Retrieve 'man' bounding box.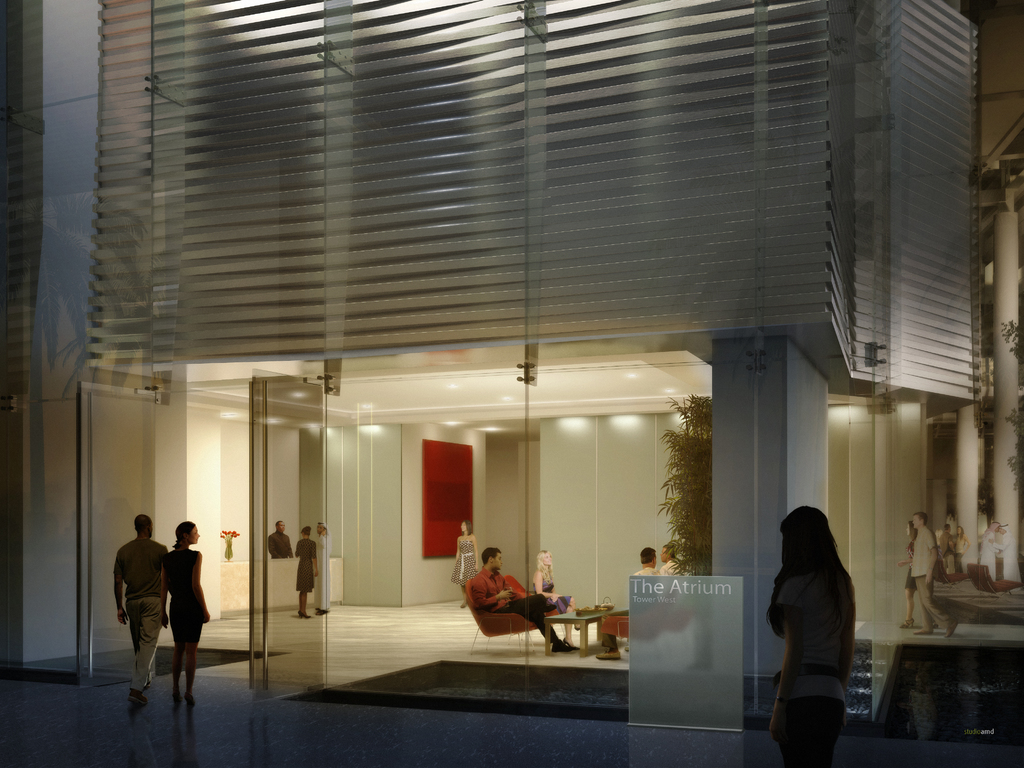
Bounding box: [left=900, top=509, right=973, bottom=643].
